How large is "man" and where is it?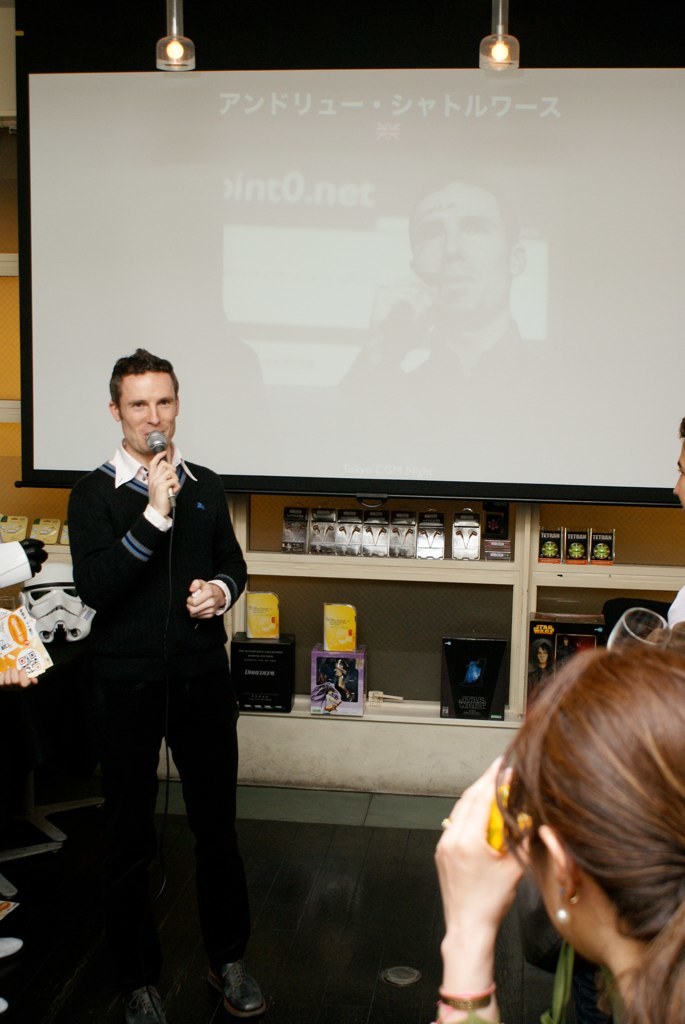
Bounding box: detection(56, 334, 258, 965).
